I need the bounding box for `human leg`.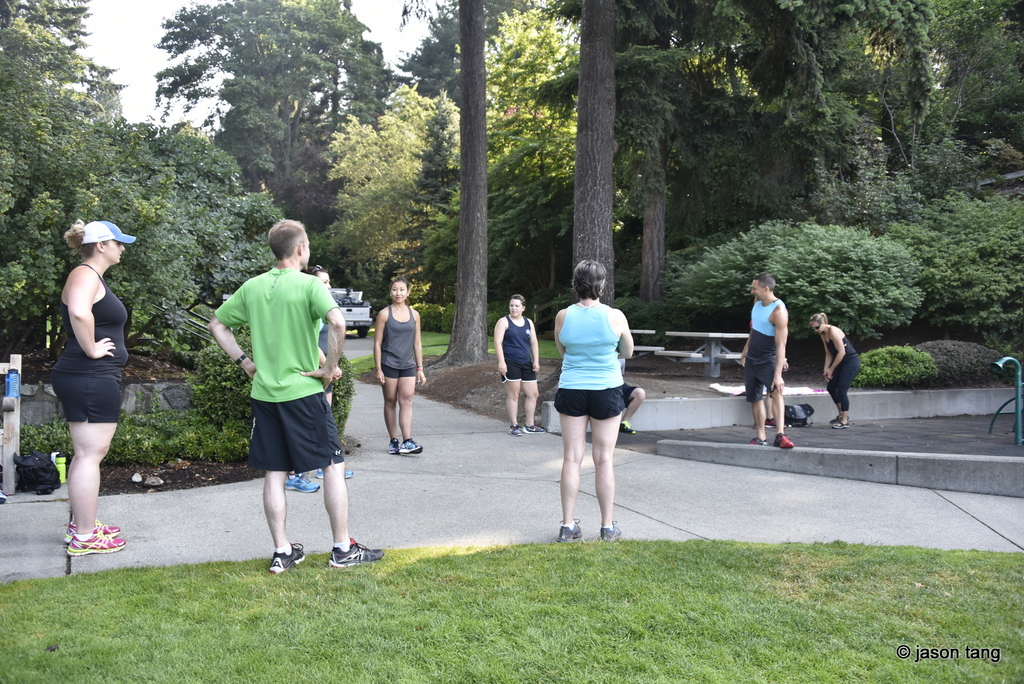
Here it is: locate(322, 462, 381, 567).
